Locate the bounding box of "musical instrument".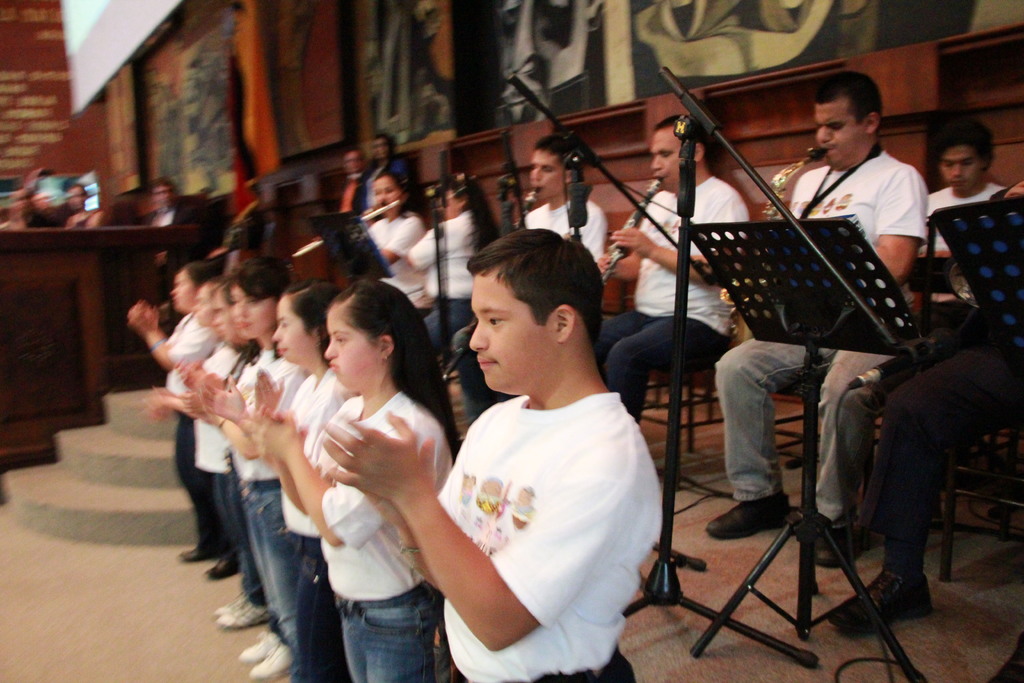
Bounding box: <region>714, 143, 839, 344</region>.
